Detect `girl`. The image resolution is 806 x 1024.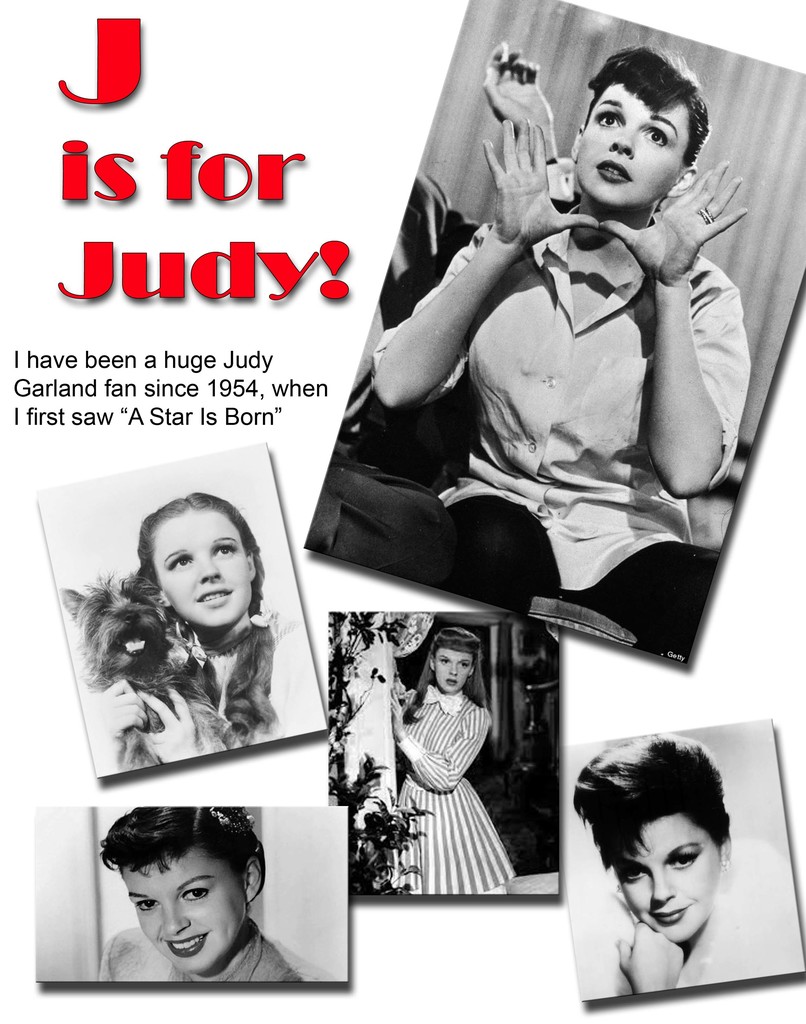
{"x1": 63, "y1": 490, "x2": 324, "y2": 767}.
